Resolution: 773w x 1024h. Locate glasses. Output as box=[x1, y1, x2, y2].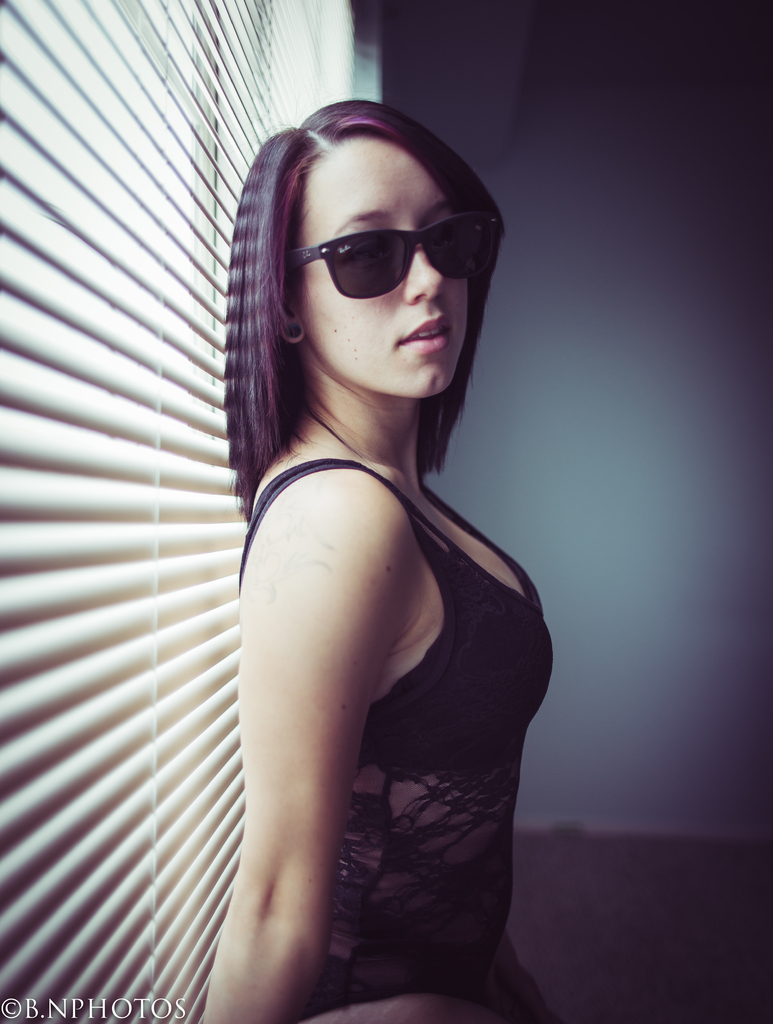
box=[272, 200, 498, 288].
